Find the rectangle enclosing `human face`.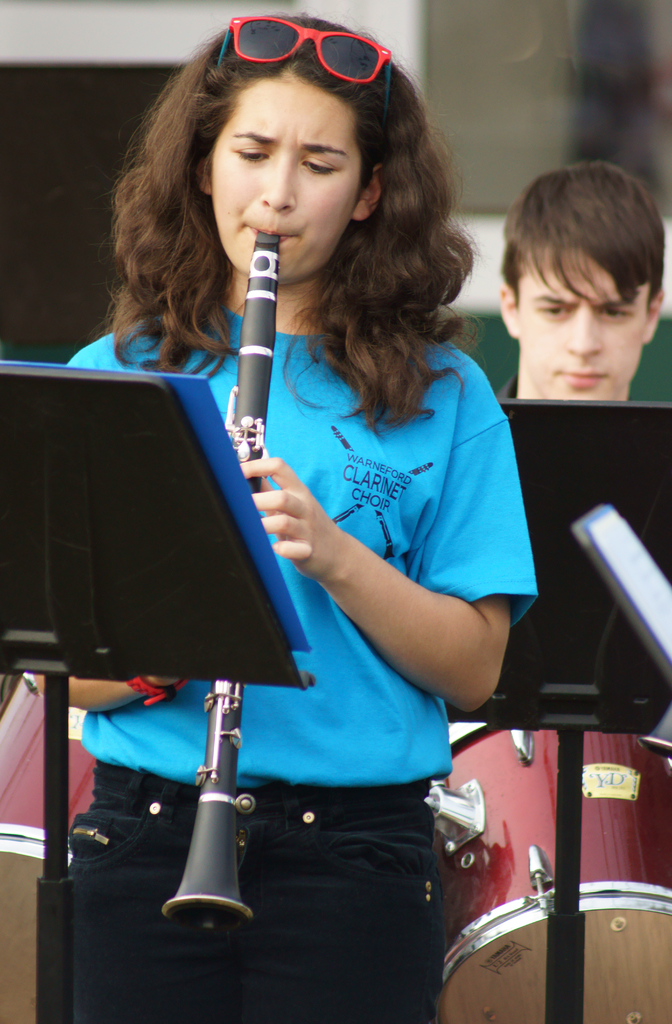
514,241,653,405.
